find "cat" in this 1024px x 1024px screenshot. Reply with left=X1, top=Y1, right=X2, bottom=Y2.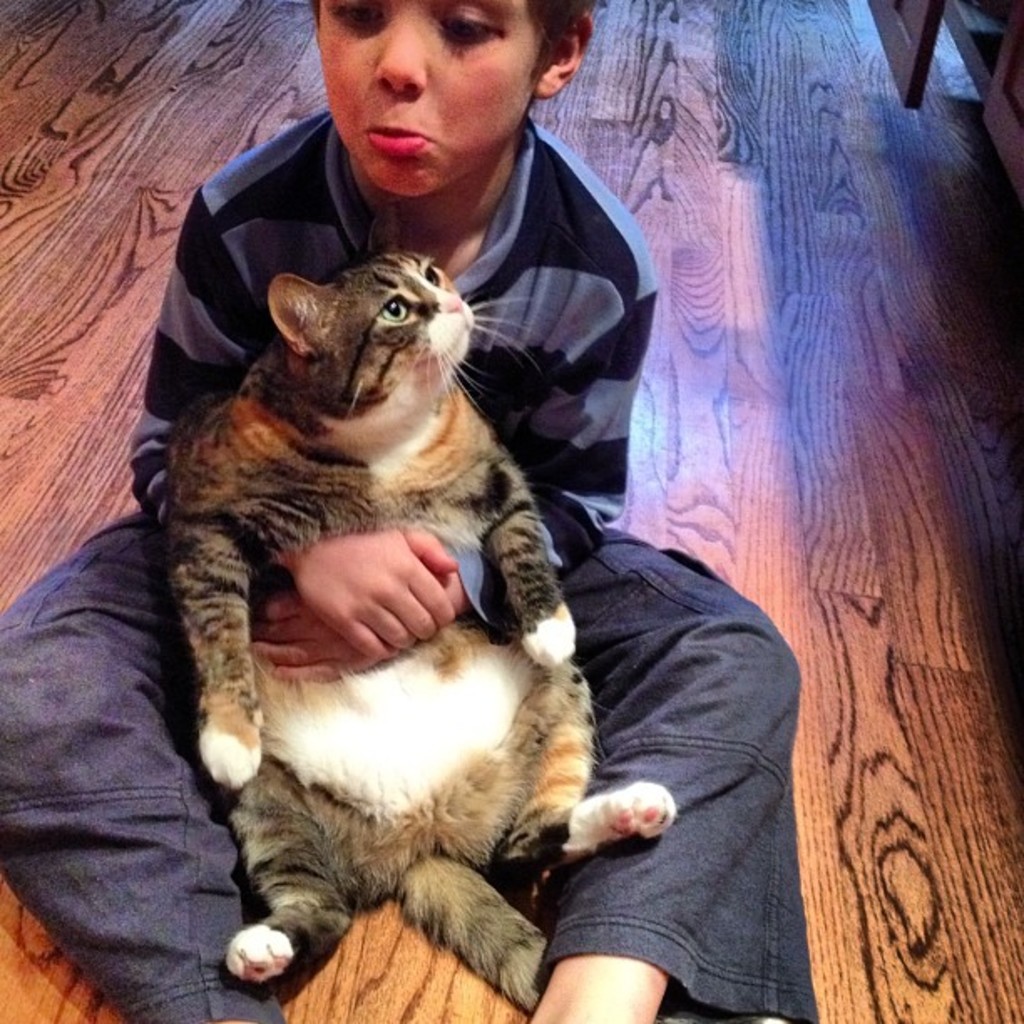
left=149, top=204, right=790, bottom=1022.
